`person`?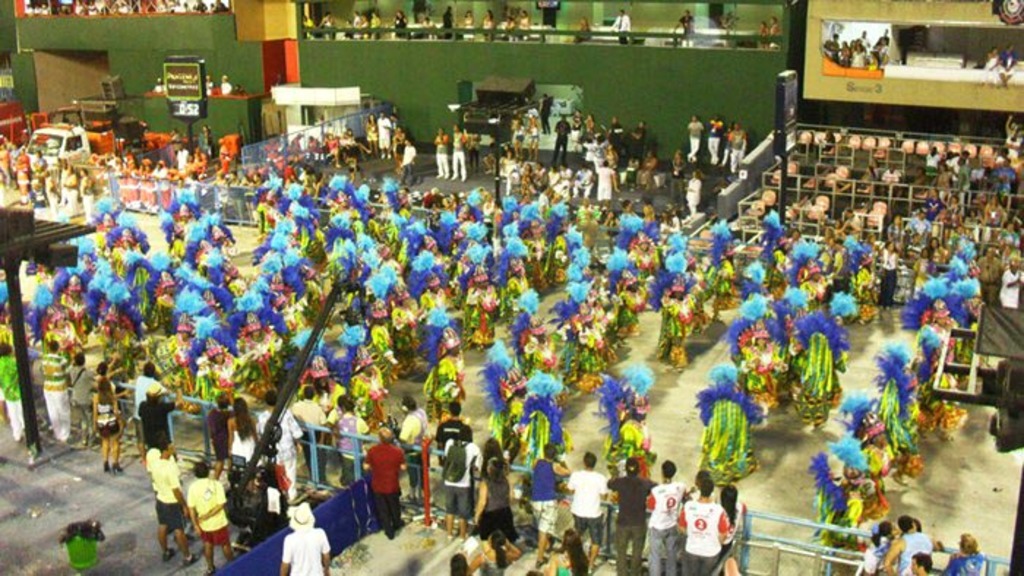
(674, 12, 702, 42)
